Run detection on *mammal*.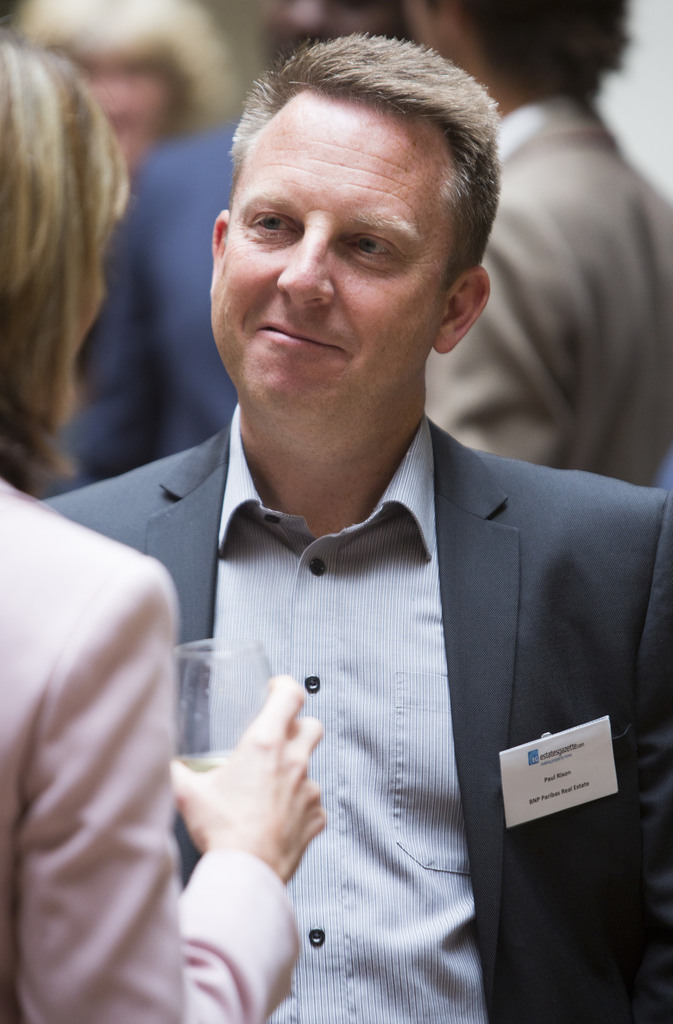
Result: detection(0, 16, 325, 1023).
